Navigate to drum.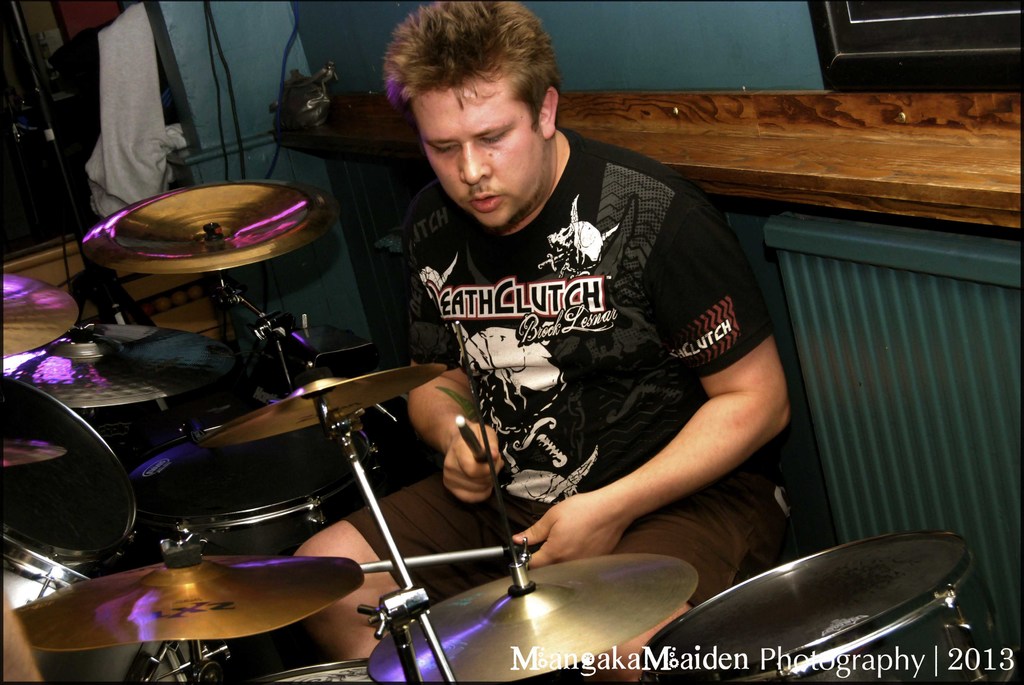
Navigation target: left=243, top=652, right=410, bottom=684.
